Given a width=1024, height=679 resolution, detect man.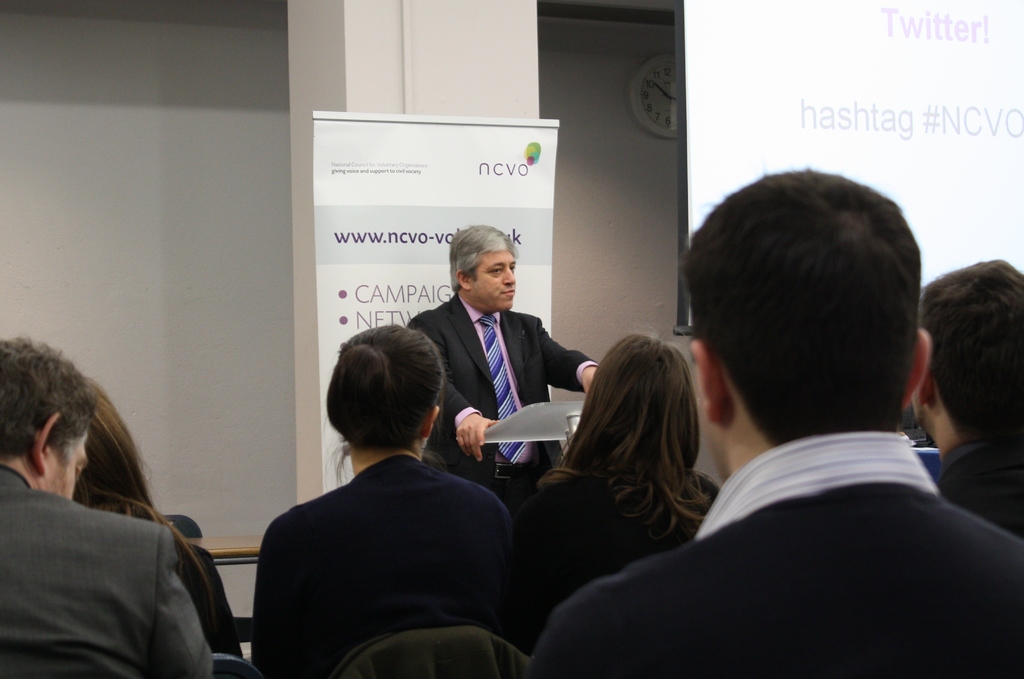
[x1=0, y1=335, x2=215, y2=678].
